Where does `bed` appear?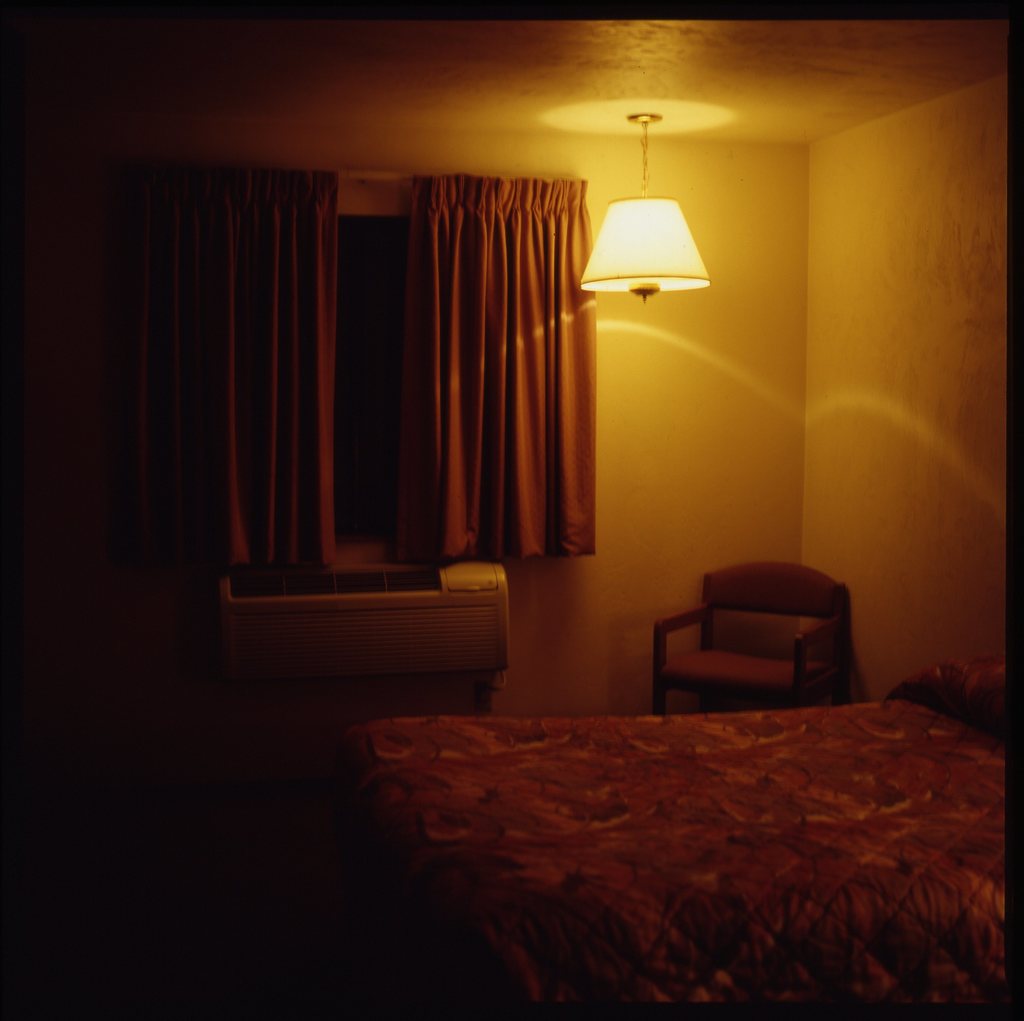
Appears at bbox=[293, 583, 1023, 1005].
